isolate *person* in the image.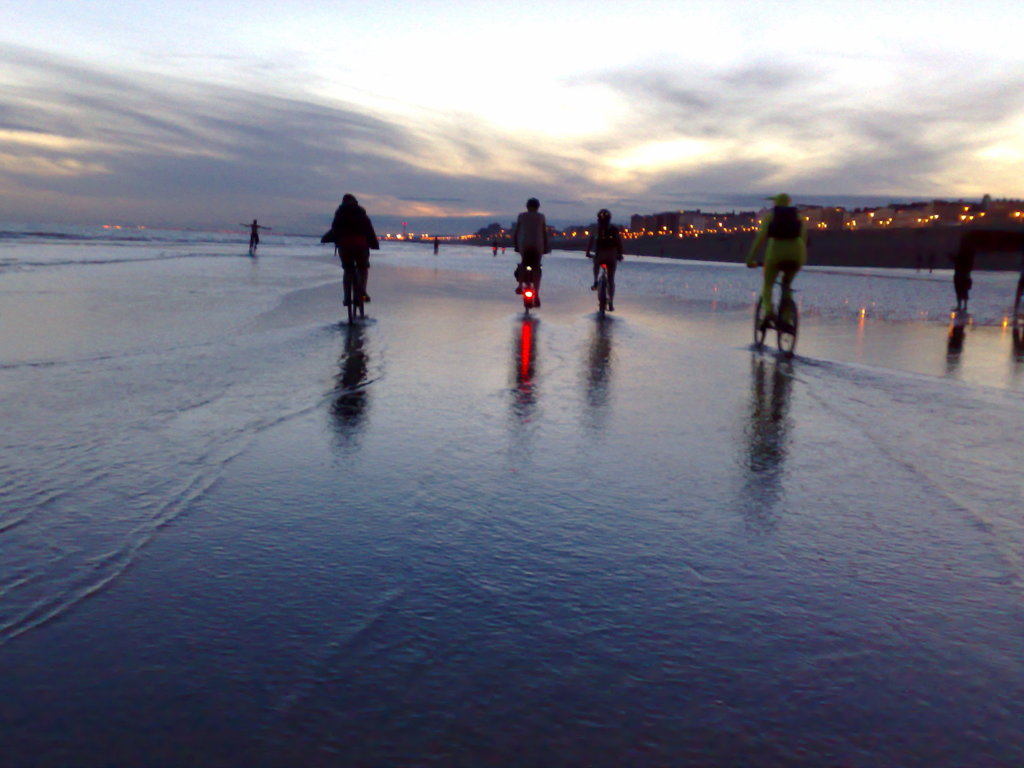
Isolated region: locate(243, 220, 273, 250).
